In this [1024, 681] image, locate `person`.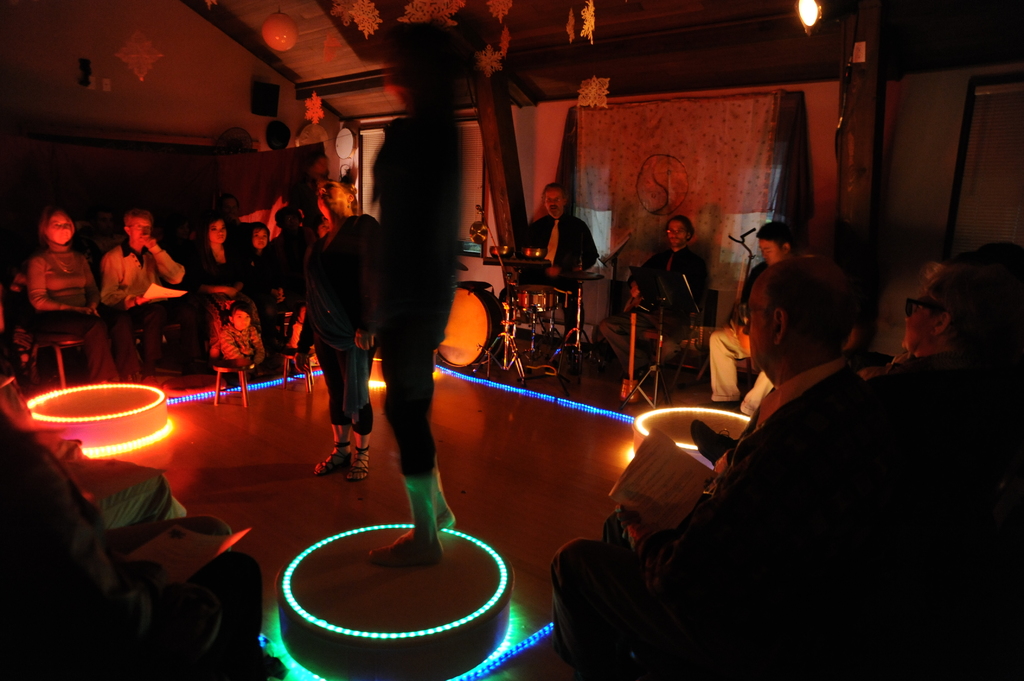
Bounding box: bbox=[97, 212, 188, 377].
